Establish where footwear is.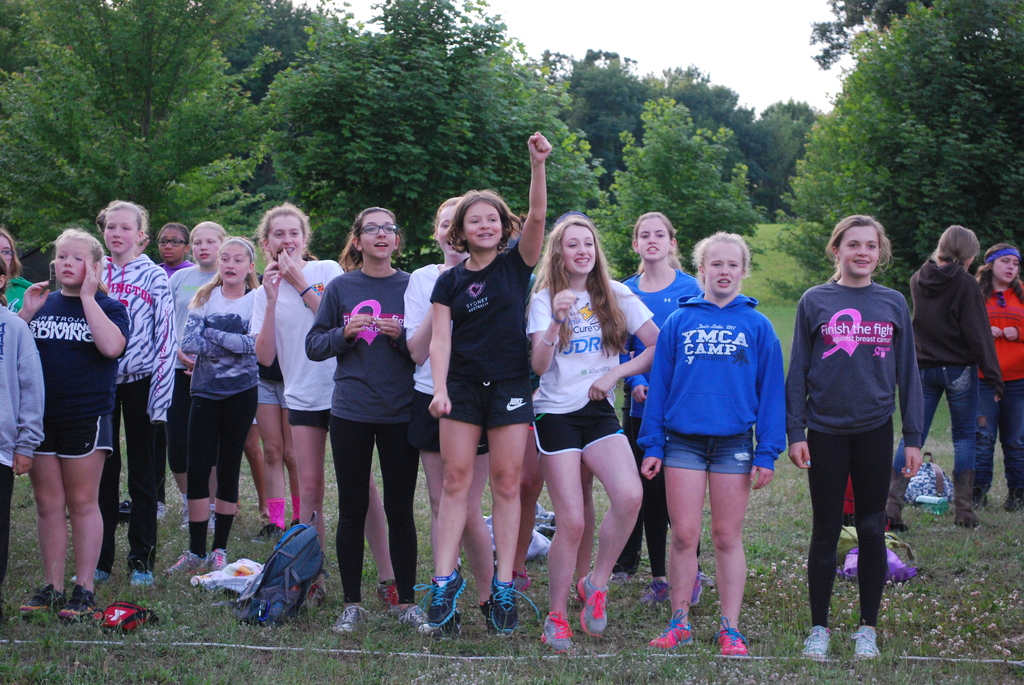
Established at crop(481, 597, 496, 639).
